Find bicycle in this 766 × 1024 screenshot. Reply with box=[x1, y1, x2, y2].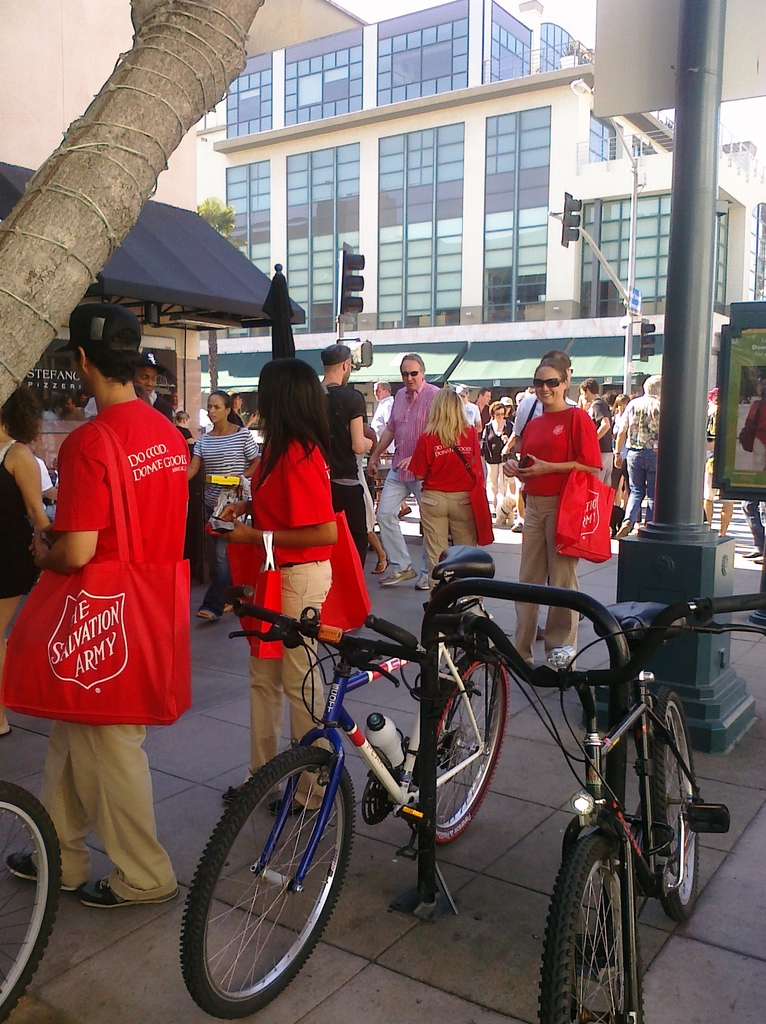
box=[0, 776, 66, 1023].
